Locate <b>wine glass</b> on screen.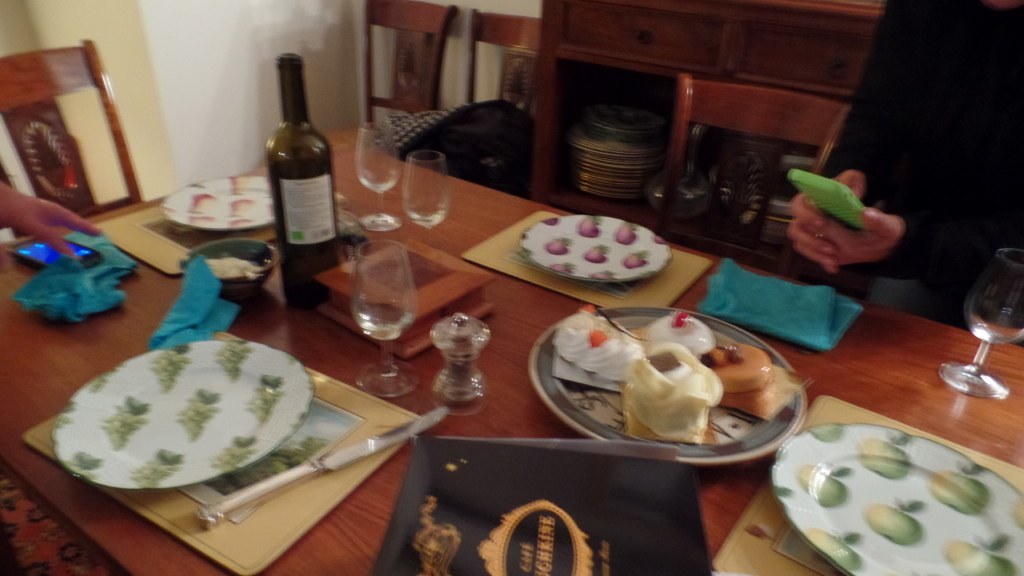
On screen at box=[349, 240, 420, 399].
